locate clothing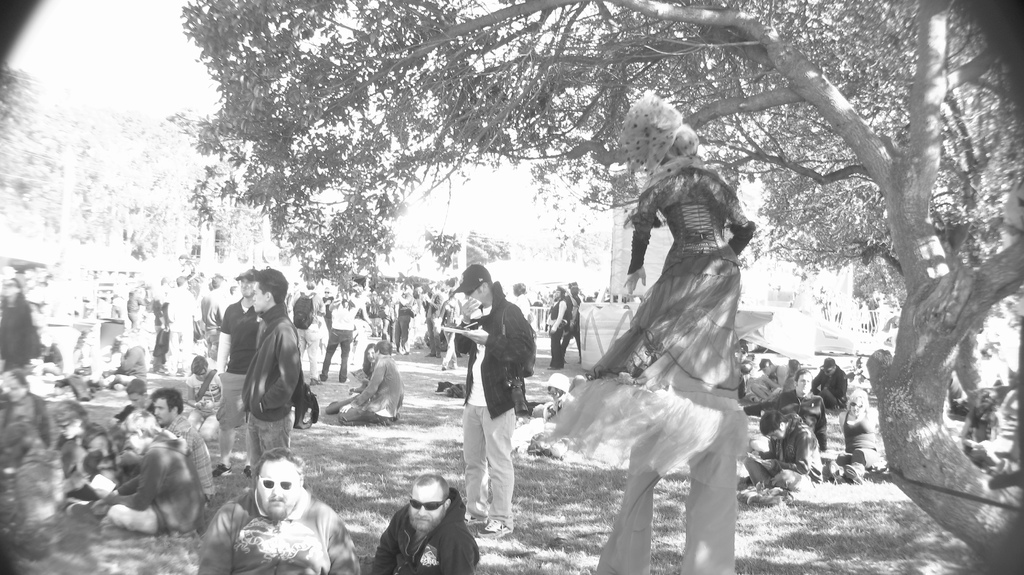
[51,425,113,491]
